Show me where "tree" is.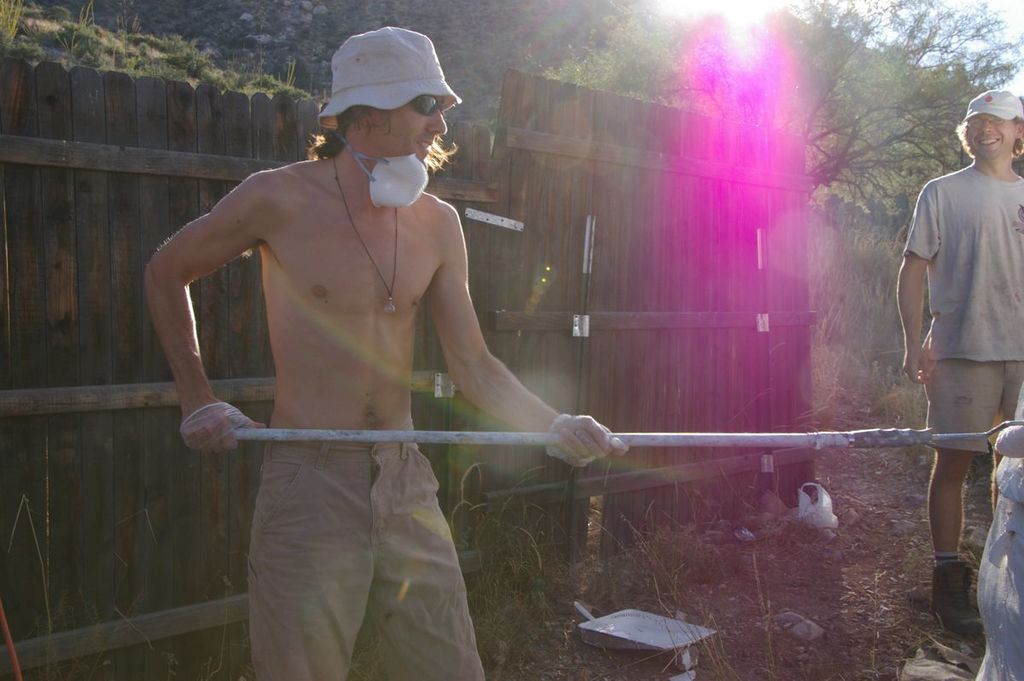
"tree" is at x1=534 y1=0 x2=1023 y2=198.
